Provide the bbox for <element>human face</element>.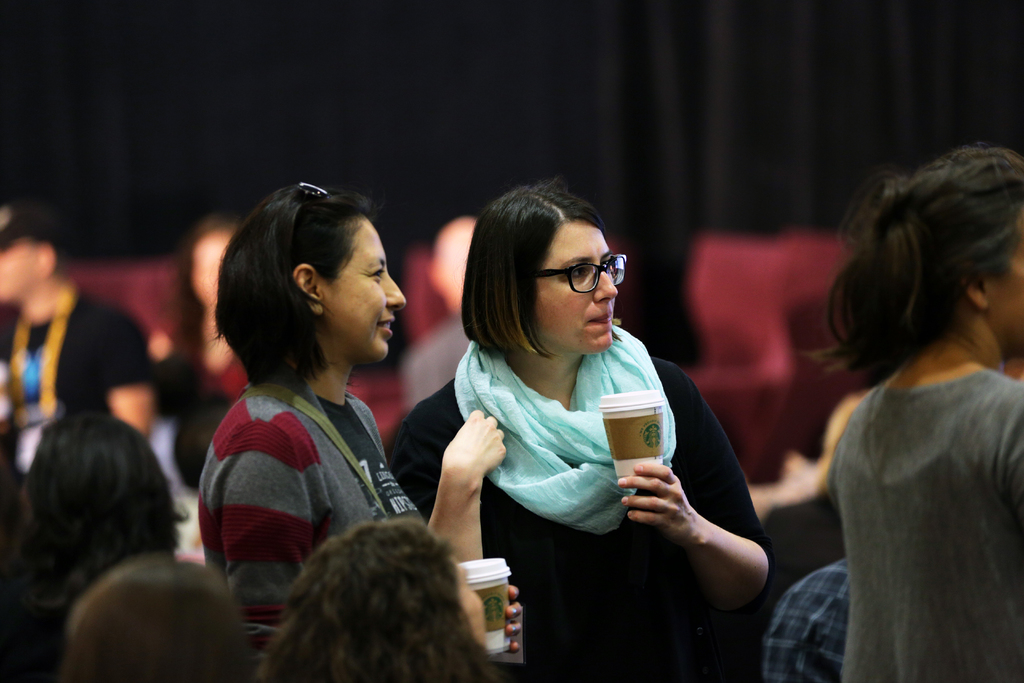
537/220/620/351.
